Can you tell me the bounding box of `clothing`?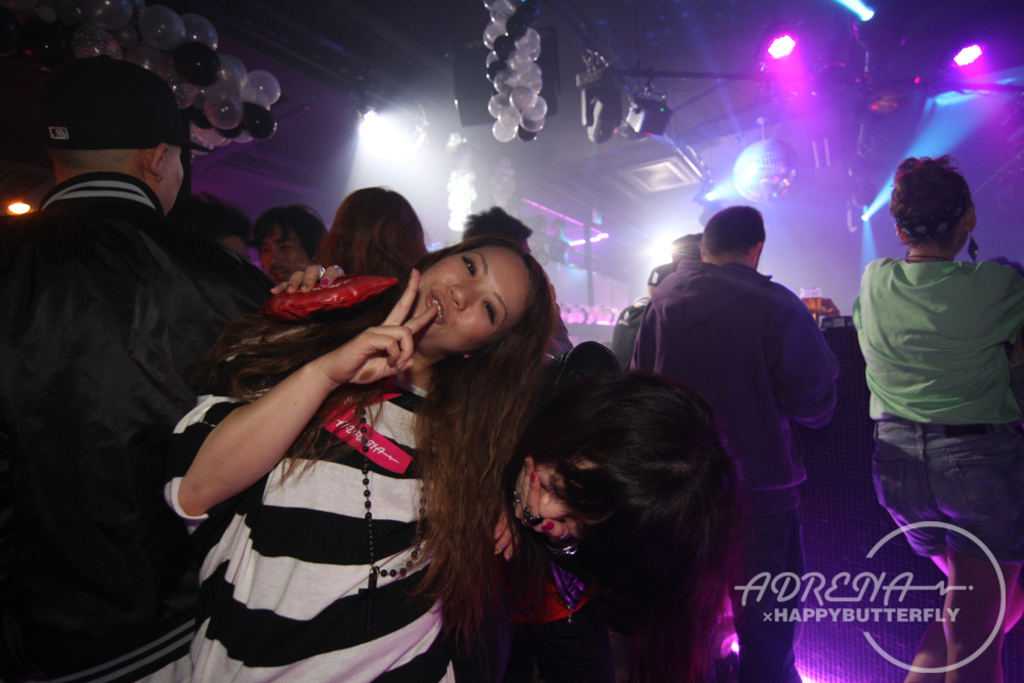
l=5, t=86, r=261, b=665.
